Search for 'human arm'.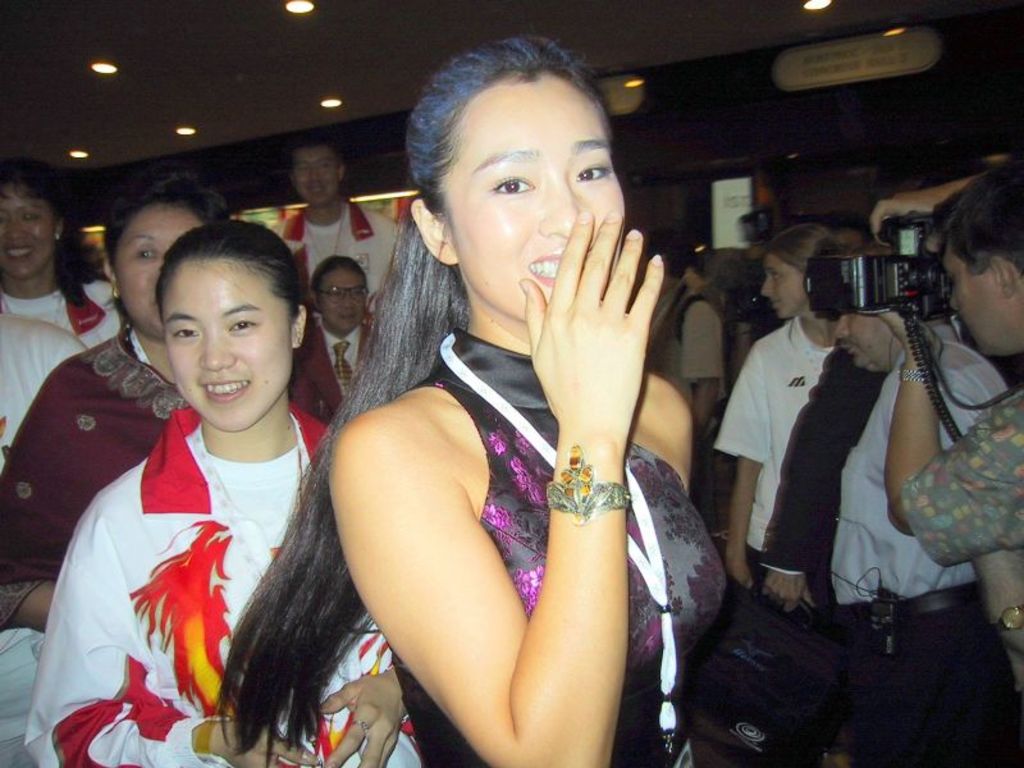
Found at 754/346/874/617.
